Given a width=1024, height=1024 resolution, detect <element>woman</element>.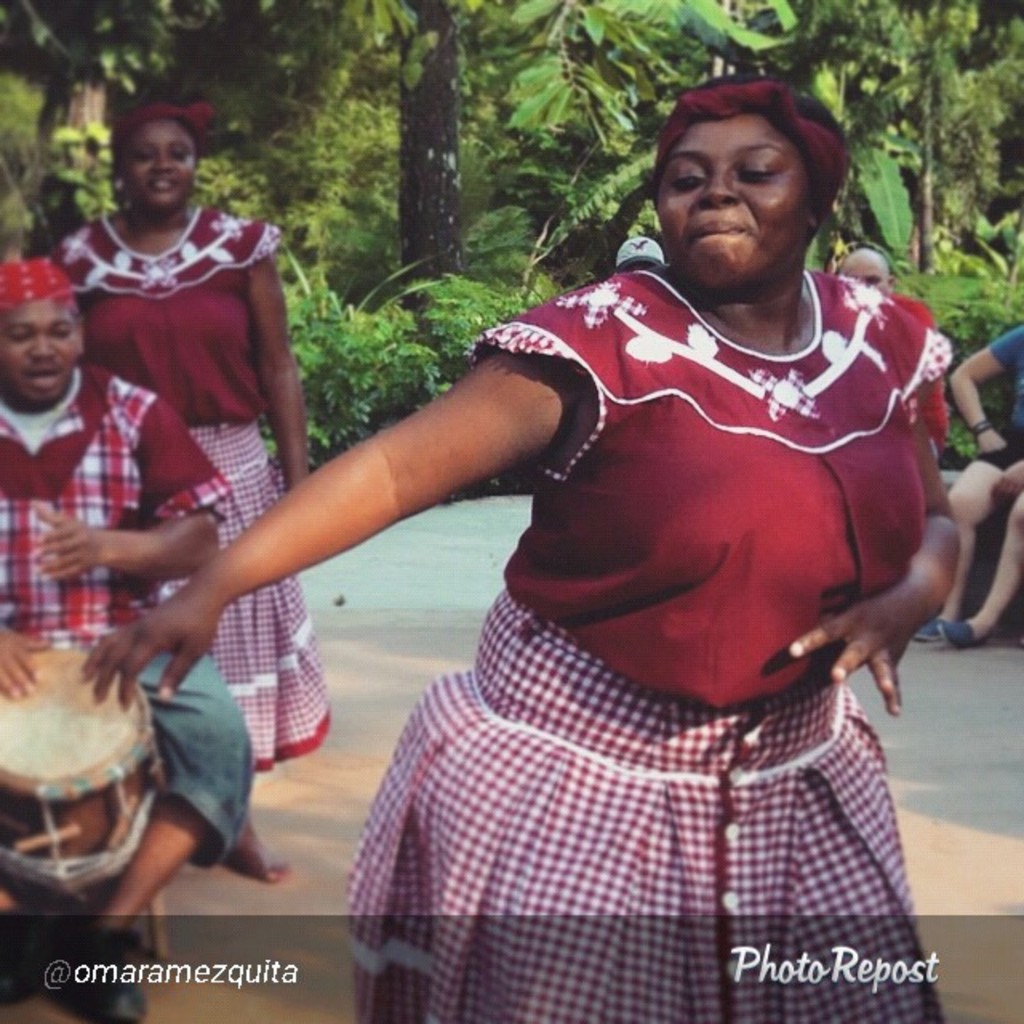
45:94:334:888.
